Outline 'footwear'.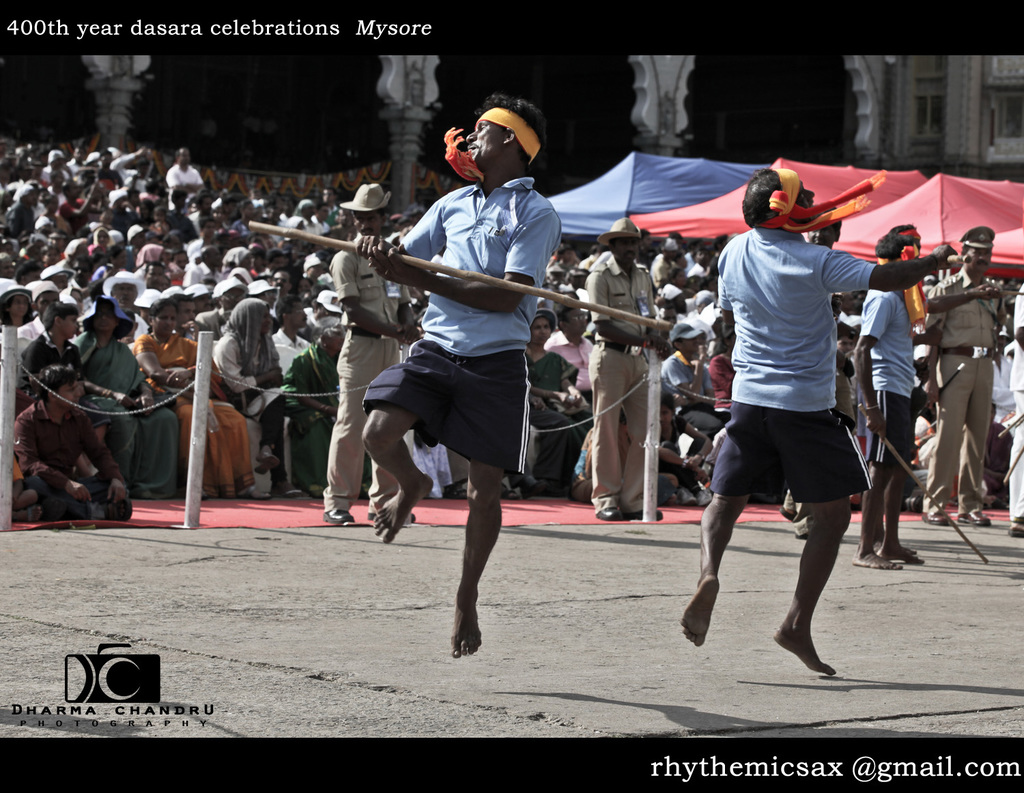
Outline: <box>323,506,353,525</box>.
